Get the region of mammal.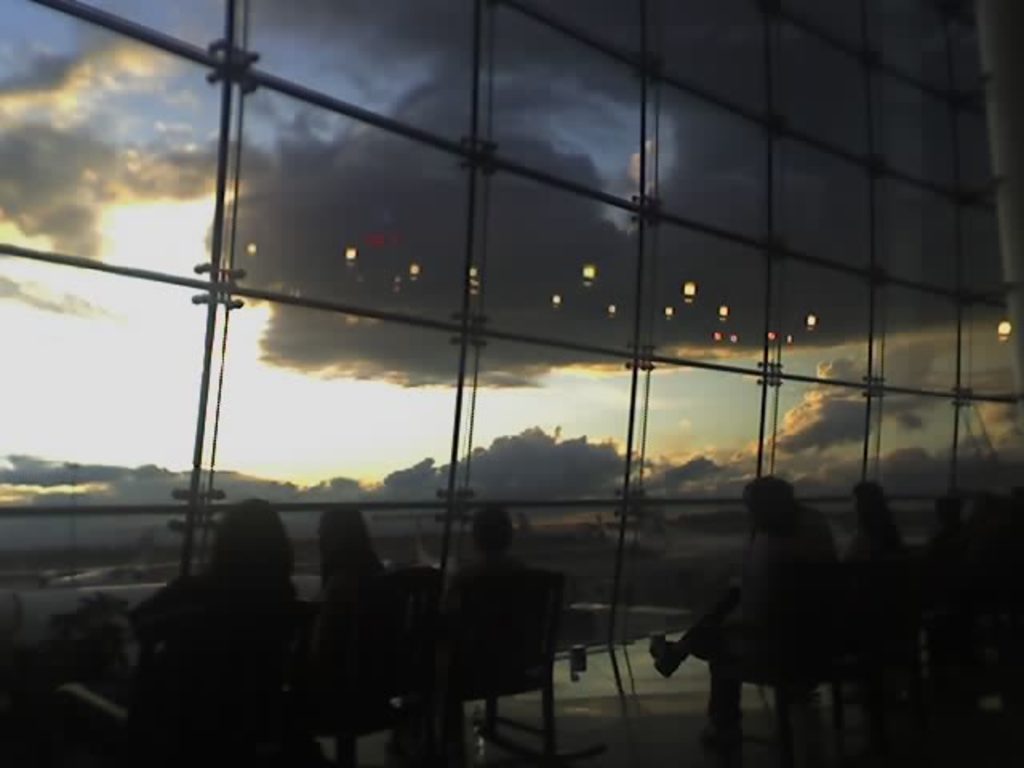
l=309, t=499, r=398, b=610.
